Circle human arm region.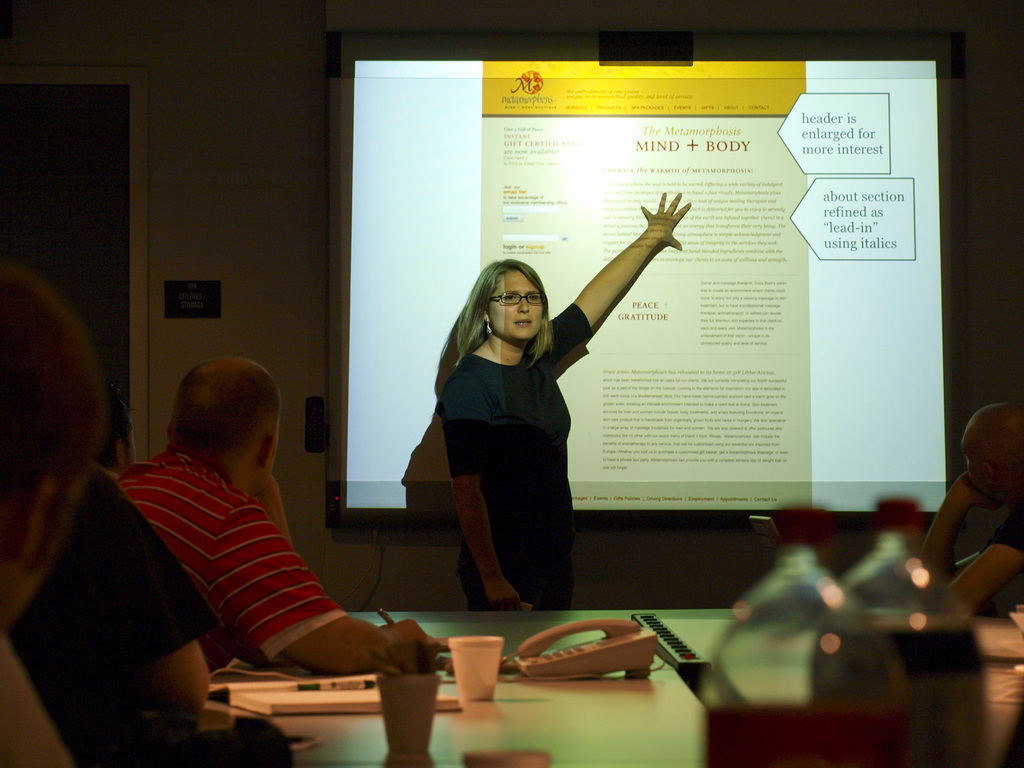
Region: <bbox>75, 479, 211, 717</bbox>.
